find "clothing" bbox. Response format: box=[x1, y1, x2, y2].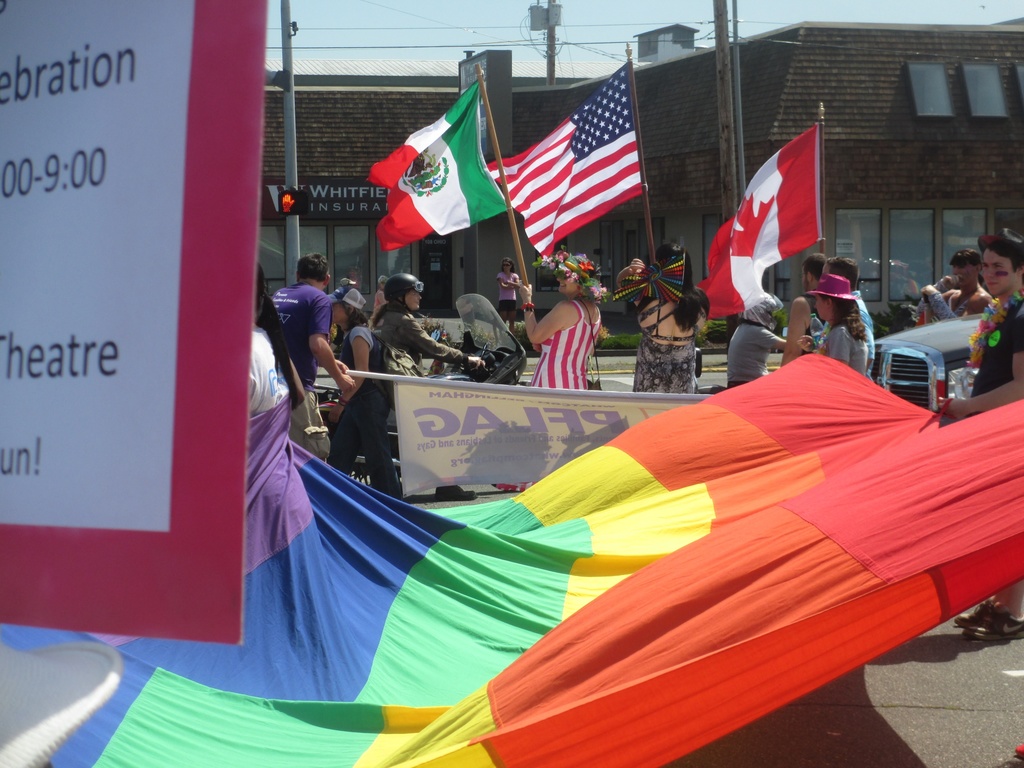
box=[817, 321, 871, 385].
